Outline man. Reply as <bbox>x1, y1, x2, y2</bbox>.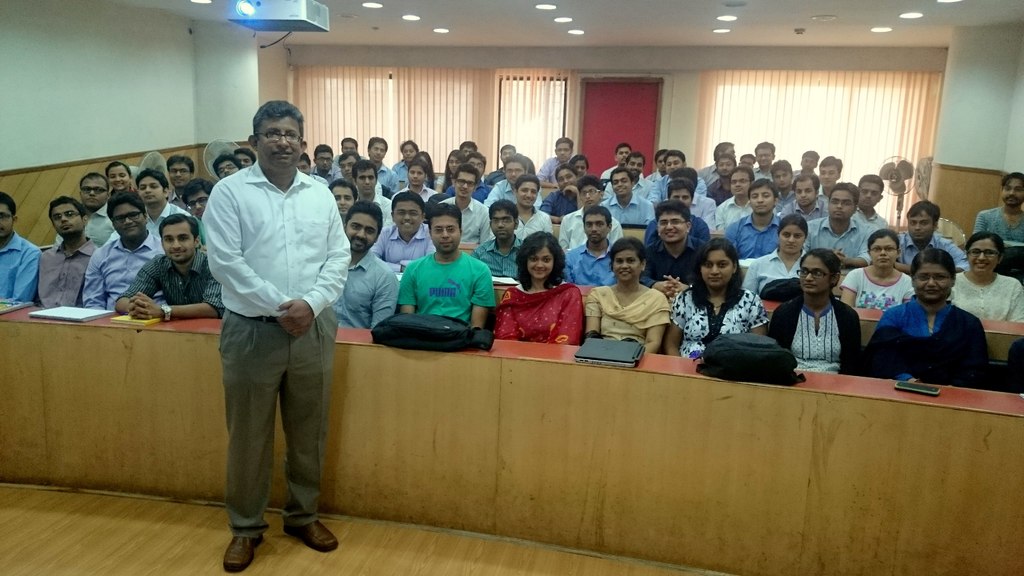
<bbox>115, 212, 223, 320</bbox>.
